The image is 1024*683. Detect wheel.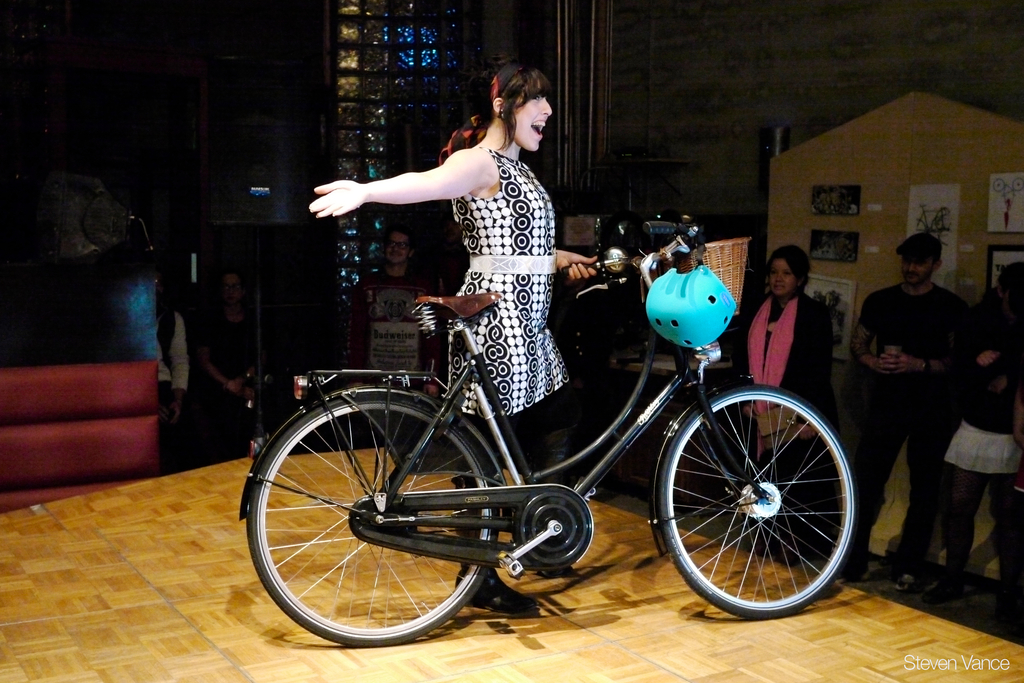
Detection: left=248, top=391, right=499, bottom=648.
